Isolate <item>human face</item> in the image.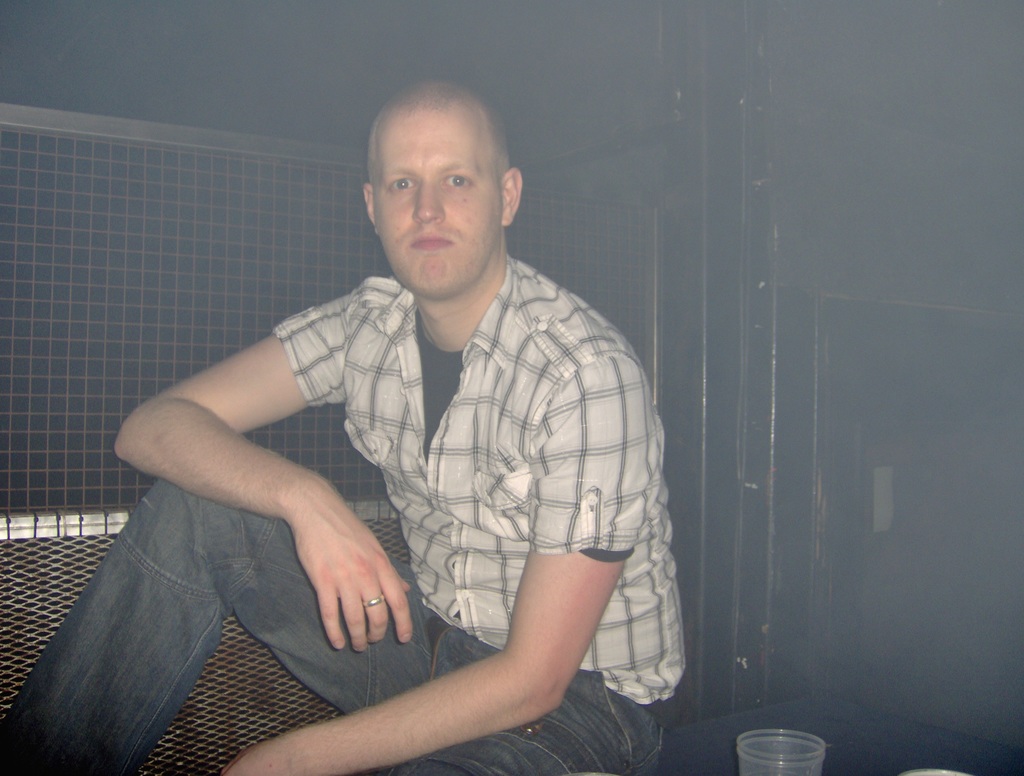
Isolated region: {"x1": 371, "y1": 108, "x2": 498, "y2": 300}.
